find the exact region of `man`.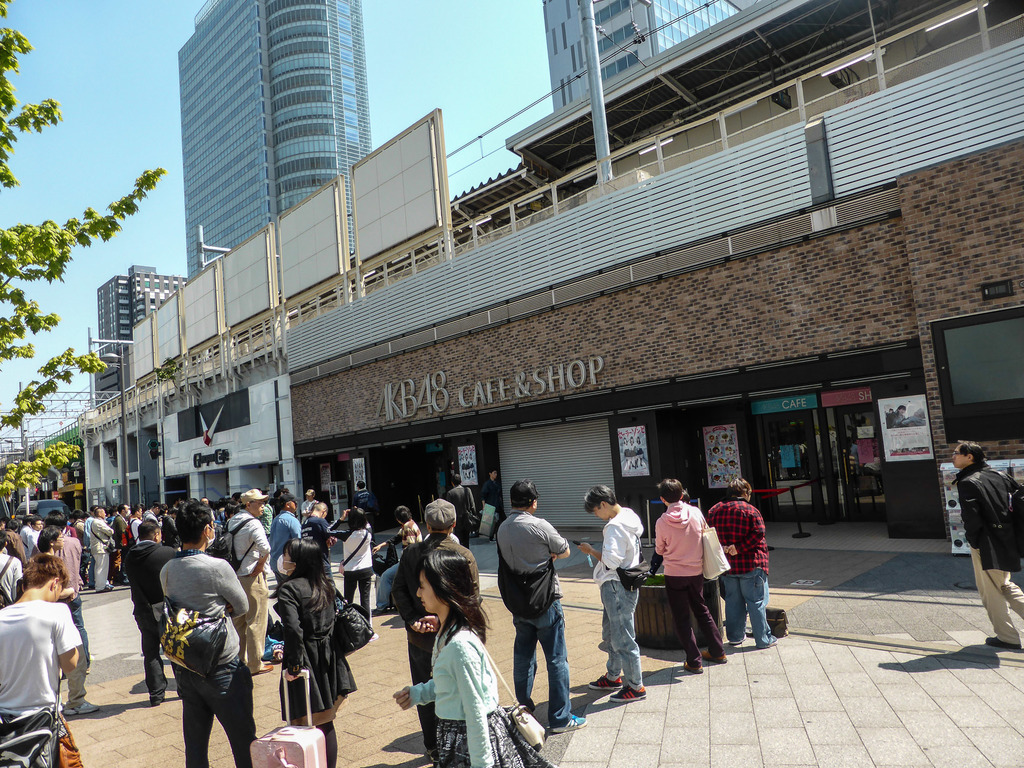
Exact region: [left=497, top=484, right=575, bottom=733].
